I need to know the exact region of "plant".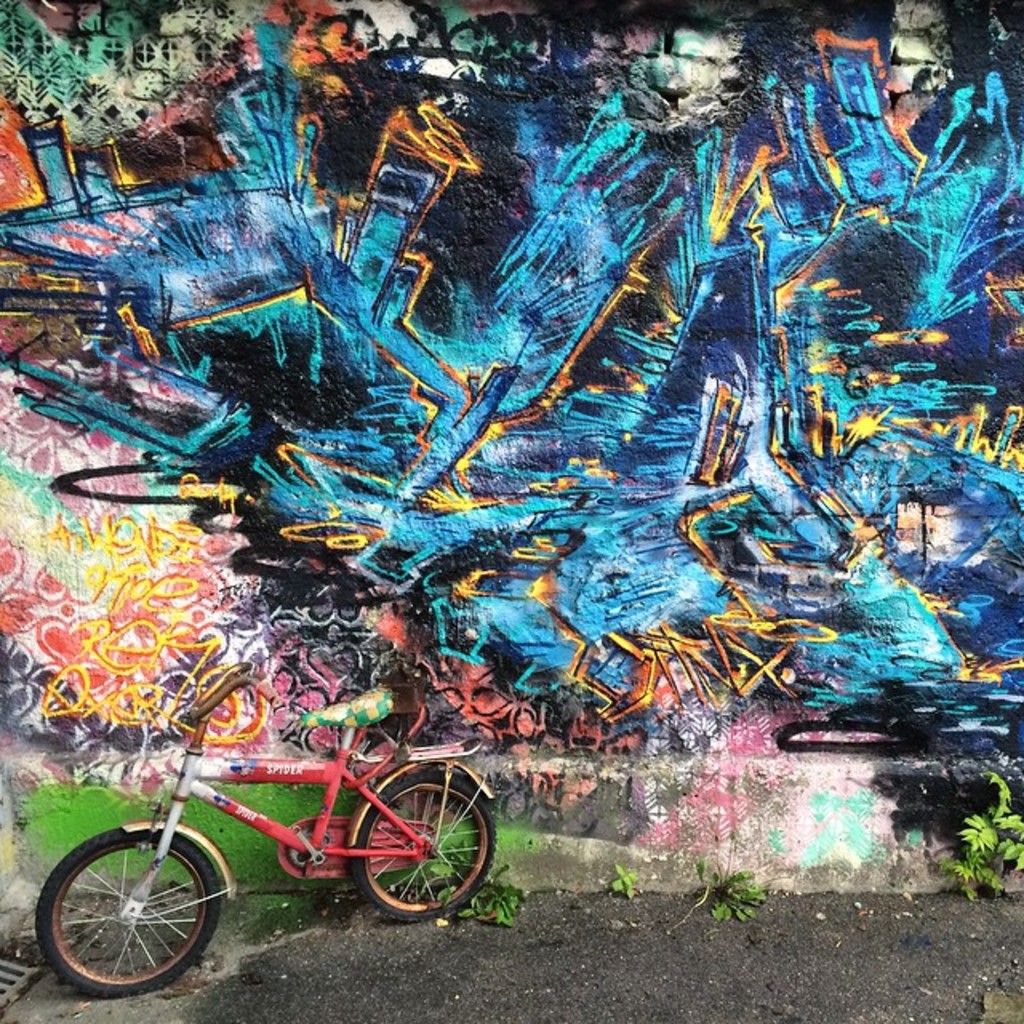
Region: {"left": 394, "top": 829, "right": 546, "bottom": 933}.
